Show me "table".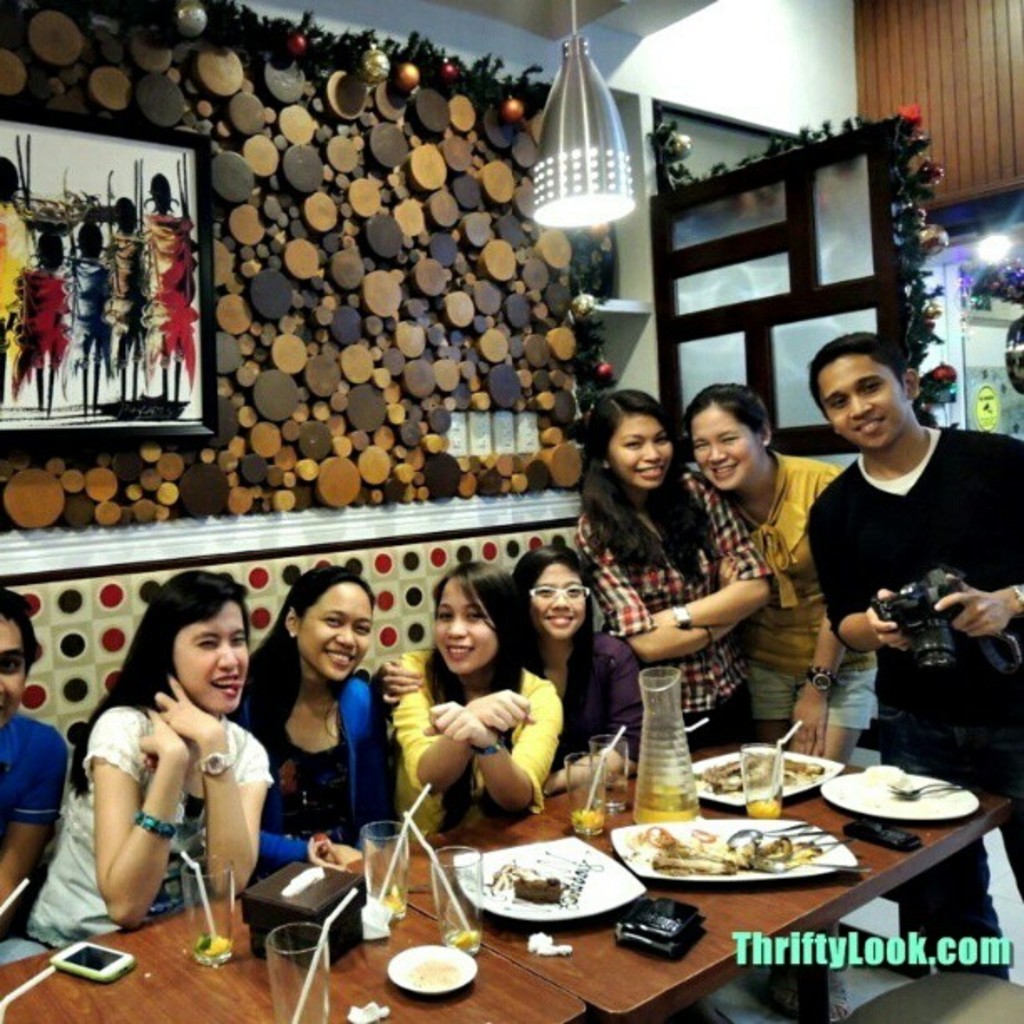
"table" is here: left=353, top=724, right=1022, bottom=1012.
